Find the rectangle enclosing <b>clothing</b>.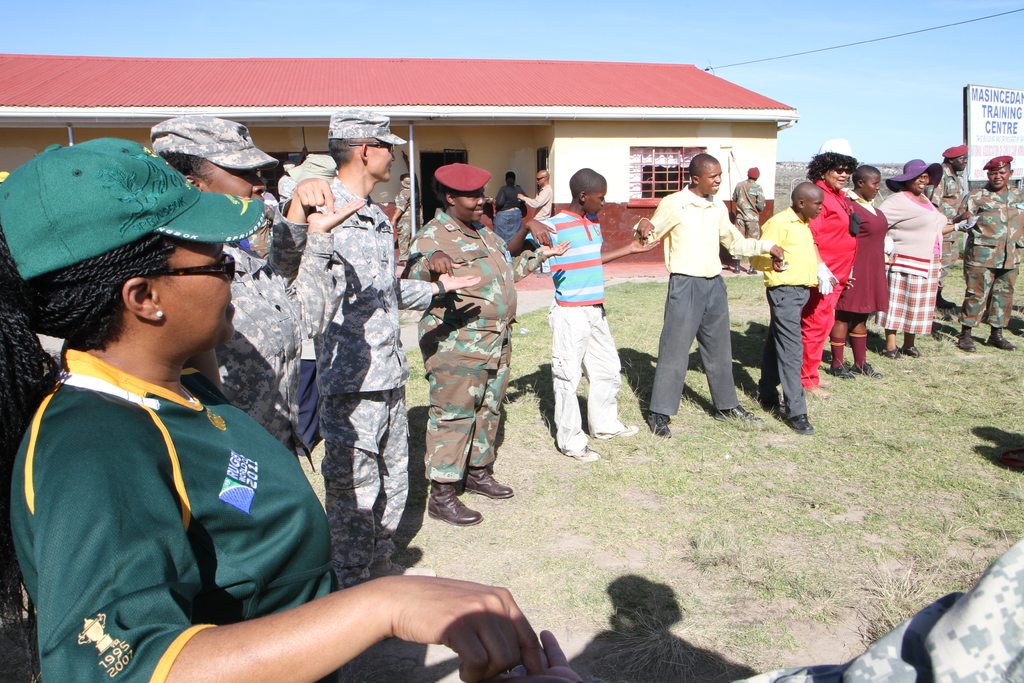
x1=289, y1=179, x2=434, y2=393.
